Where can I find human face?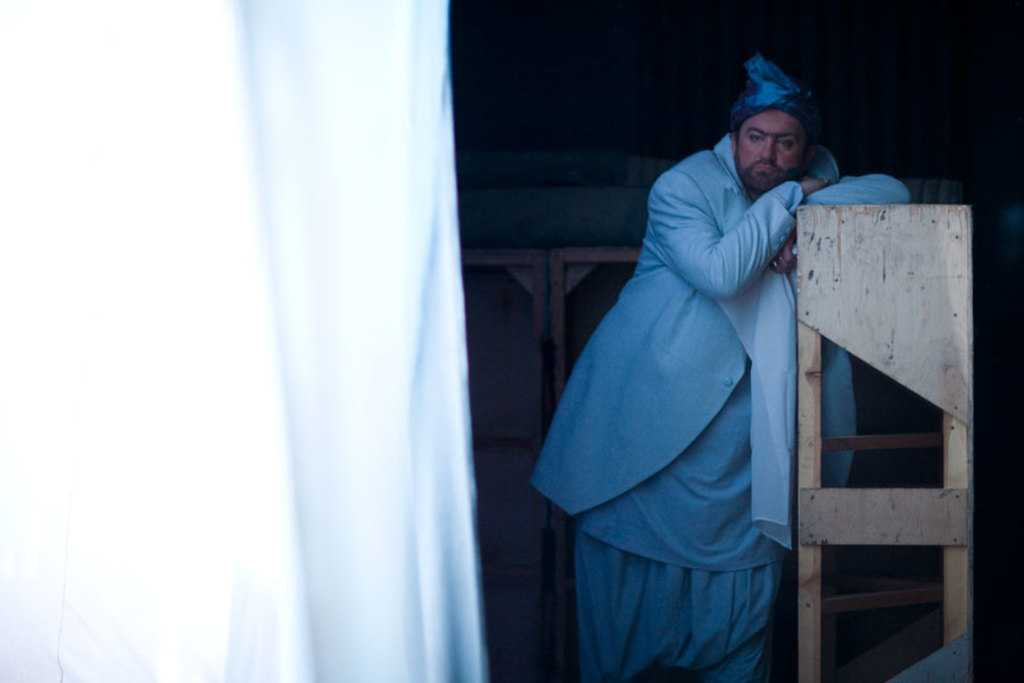
You can find it at (x1=737, y1=107, x2=806, y2=197).
